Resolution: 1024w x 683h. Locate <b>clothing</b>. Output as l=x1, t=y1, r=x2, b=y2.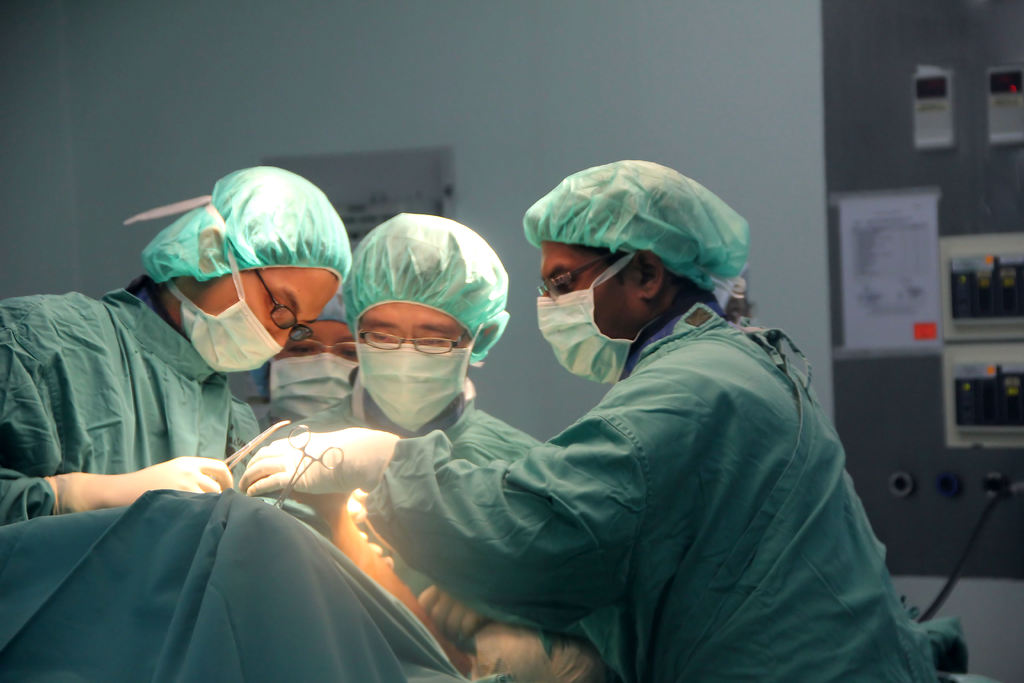
l=435, t=250, r=916, b=671.
